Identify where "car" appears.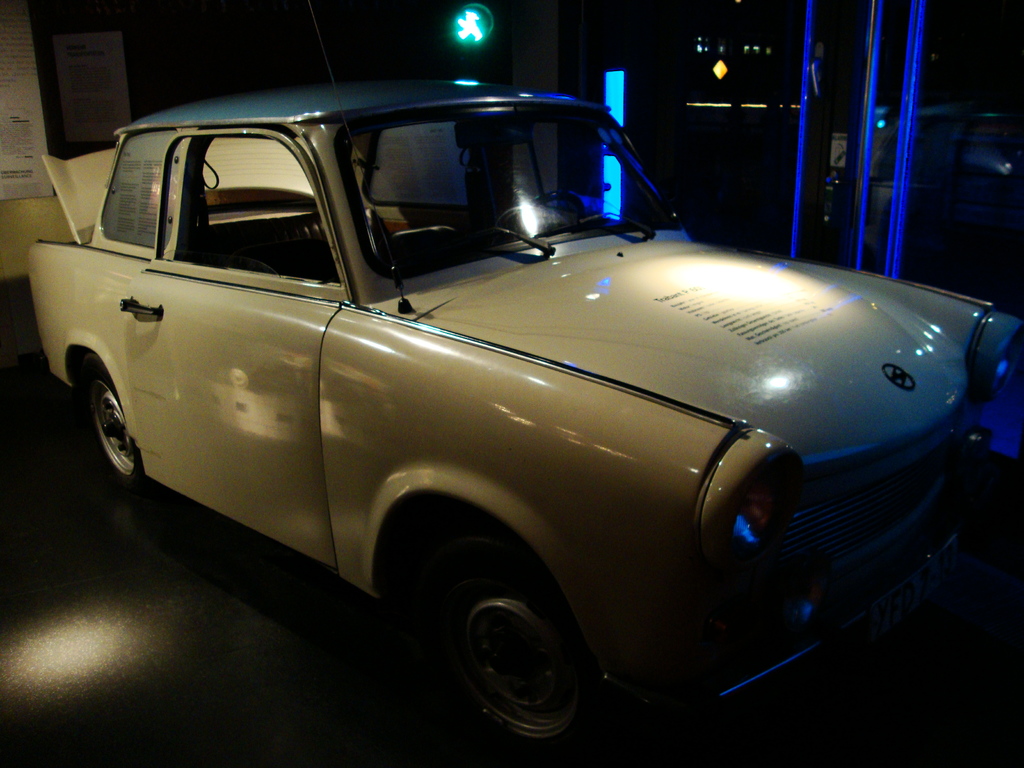
Appears at pyautogui.locateOnScreen(24, 1, 1023, 759).
